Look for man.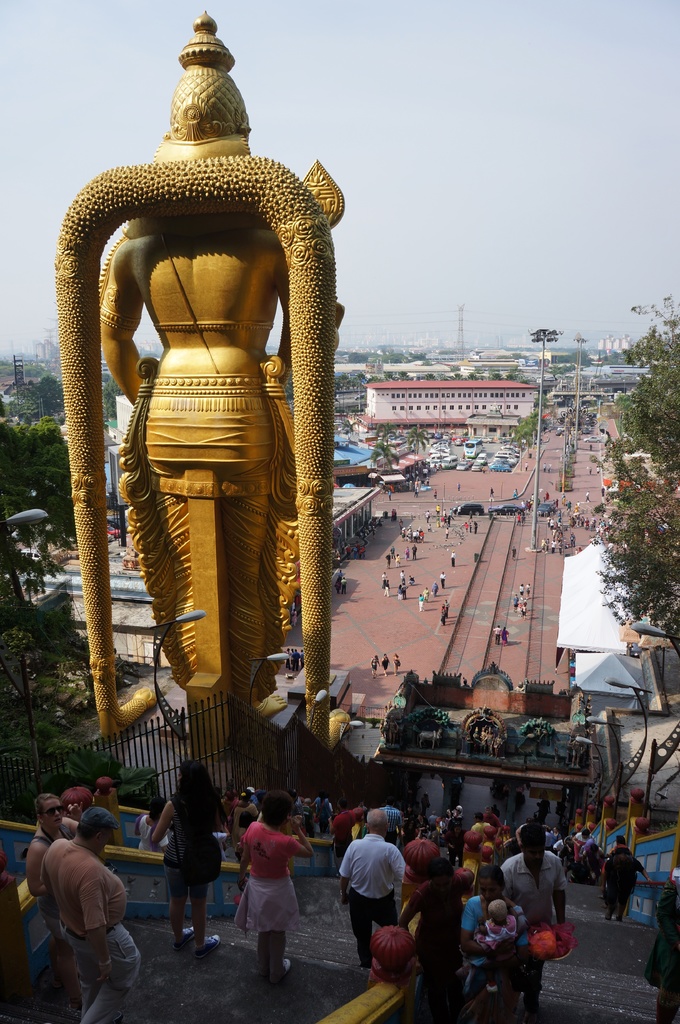
Found: Rect(492, 625, 501, 643).
